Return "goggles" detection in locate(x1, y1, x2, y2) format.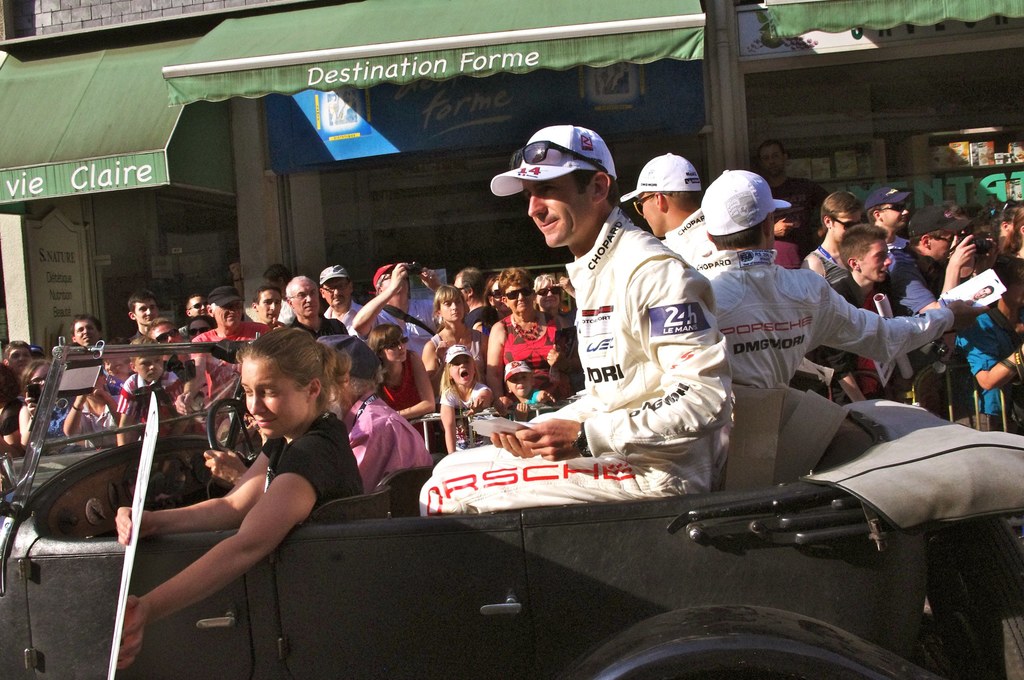
locate(532, 286, 561, 298).
